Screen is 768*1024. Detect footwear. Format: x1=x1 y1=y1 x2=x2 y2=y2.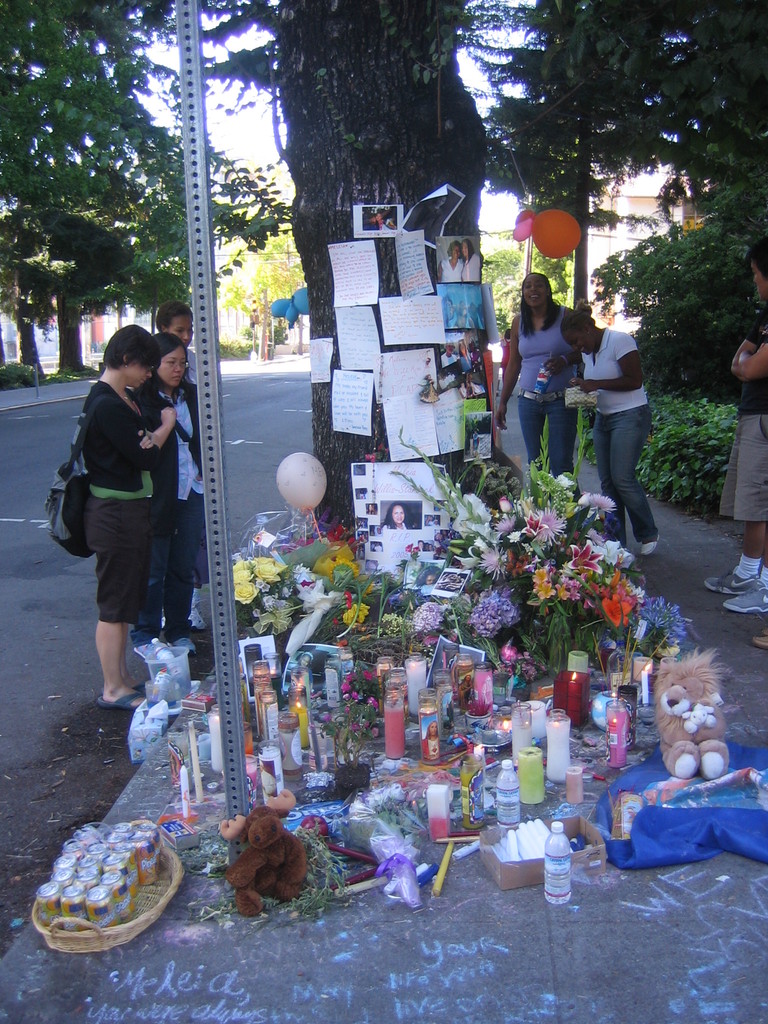
x1=168 y1=639 x2=196 y2=653.
